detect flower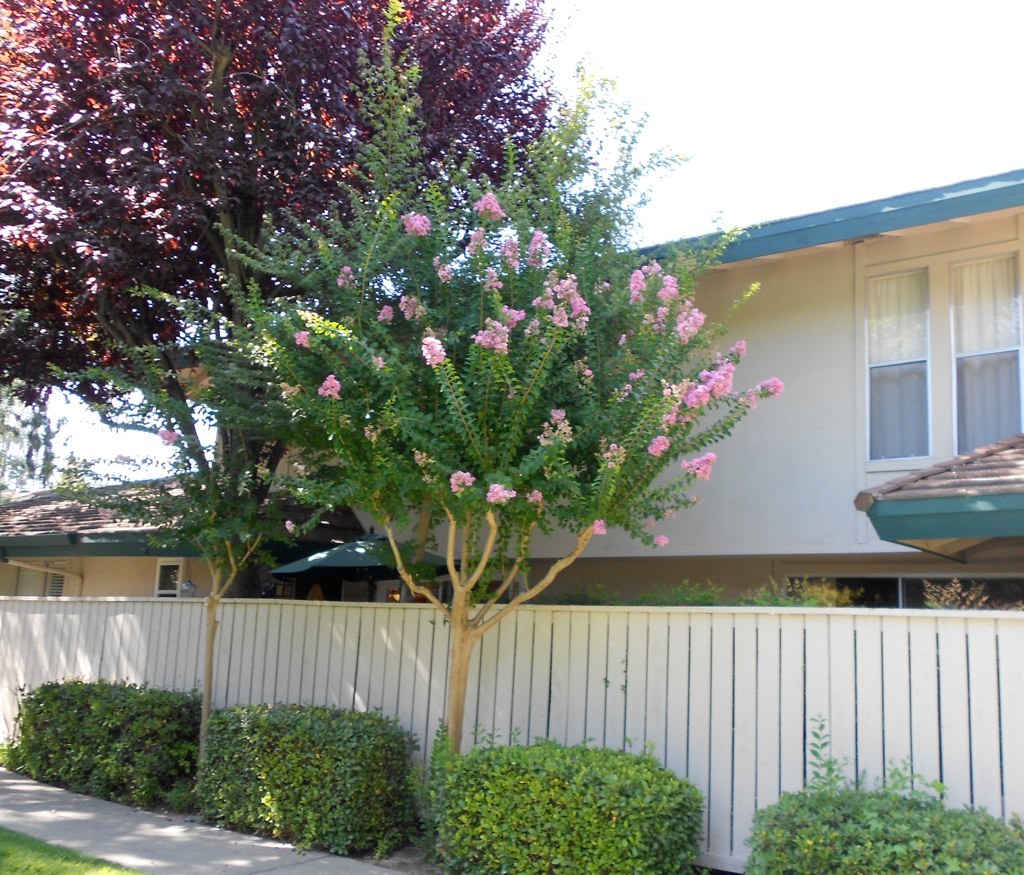
box(653, 532, 673, 547)
